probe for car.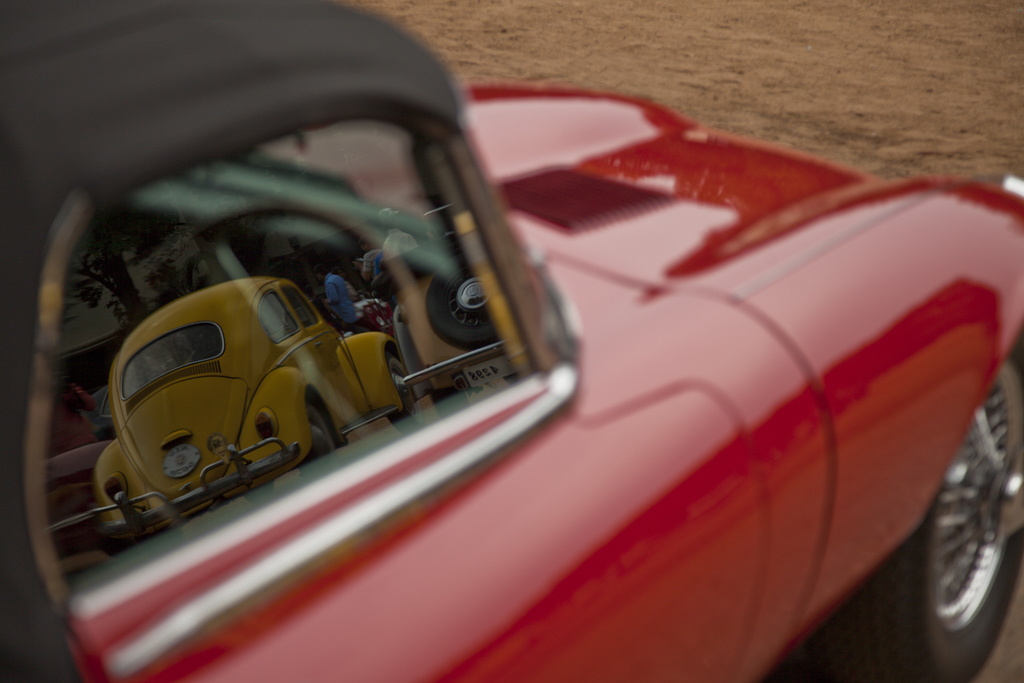
Probe result: <box>0,0,1023,682</box>.
